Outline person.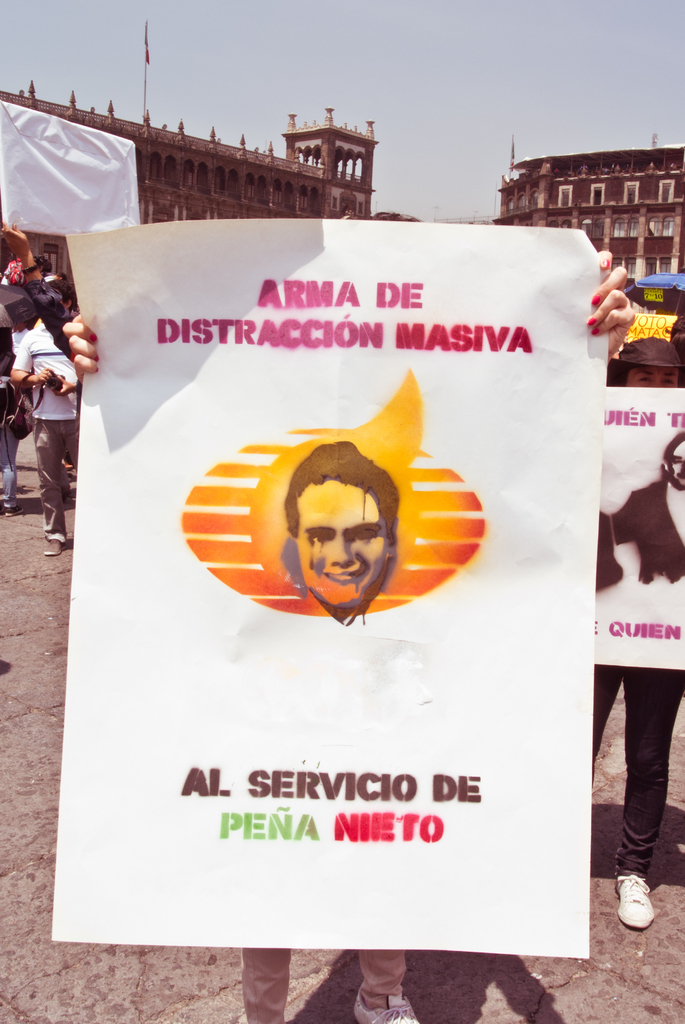
Outline: (8,264,86,552).
